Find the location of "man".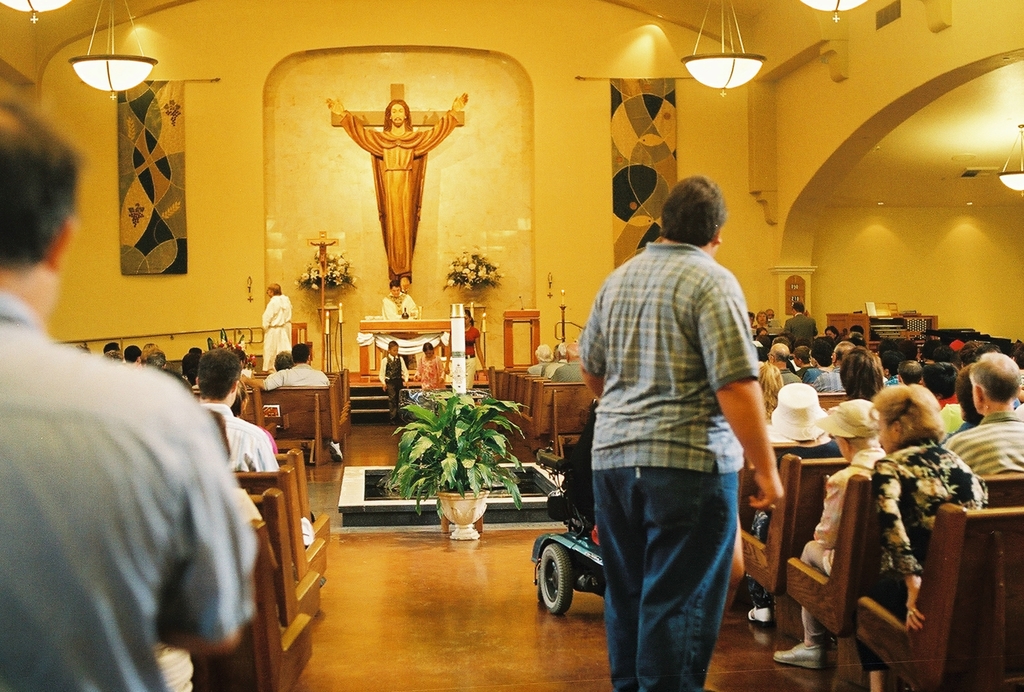
Location: box=[785, 302, 817, 343].
